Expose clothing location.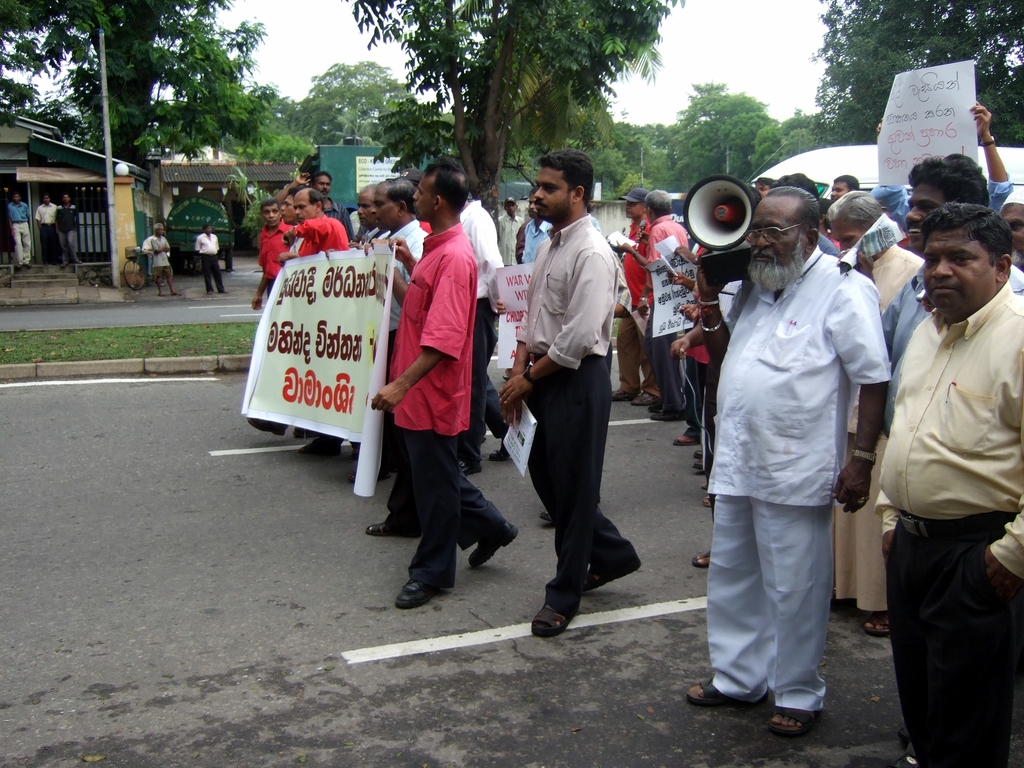
Exposed at Rect(513, 214, 531, 262).
